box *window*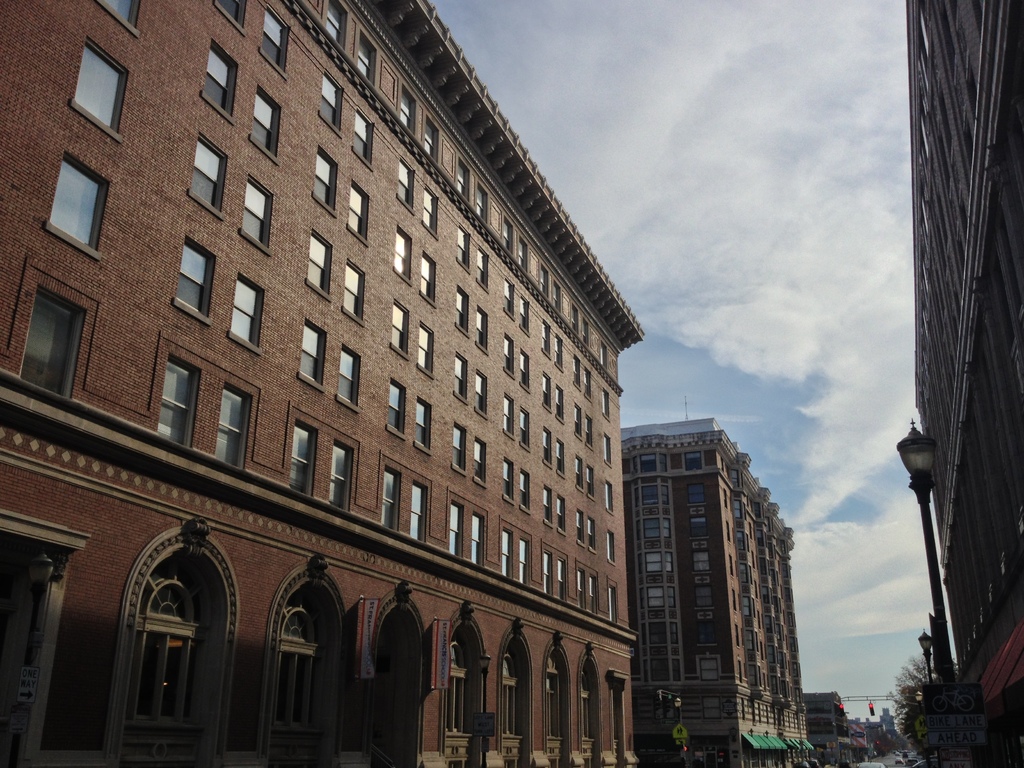
pyautogui.locateOnScreen(684, 481, 705, 506)
